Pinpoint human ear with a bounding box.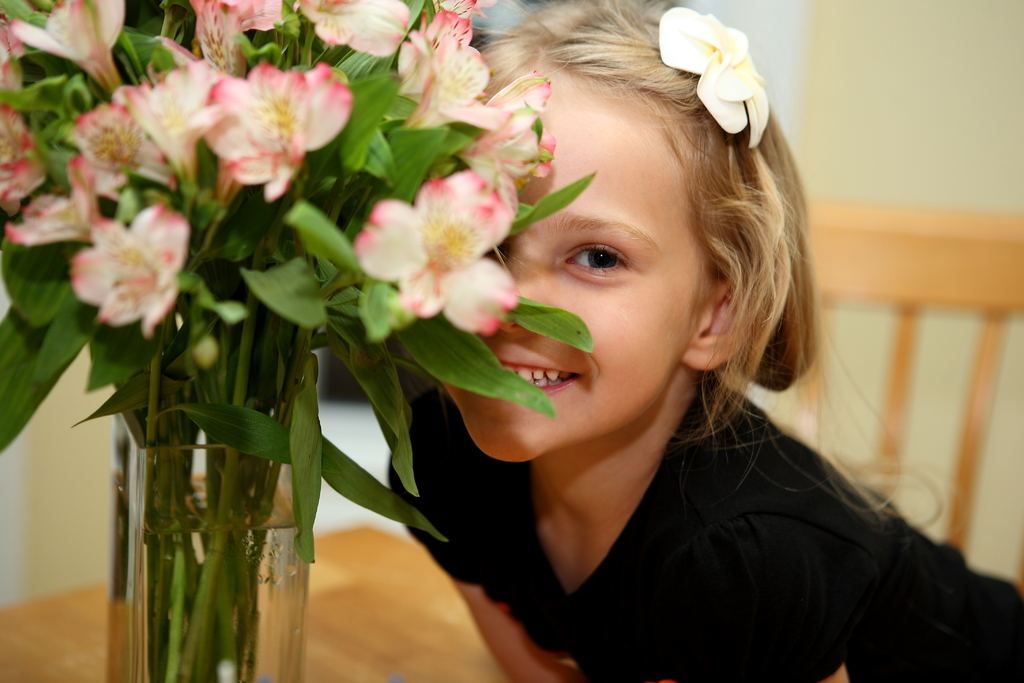
Rect(682, 280, 748, 367).
